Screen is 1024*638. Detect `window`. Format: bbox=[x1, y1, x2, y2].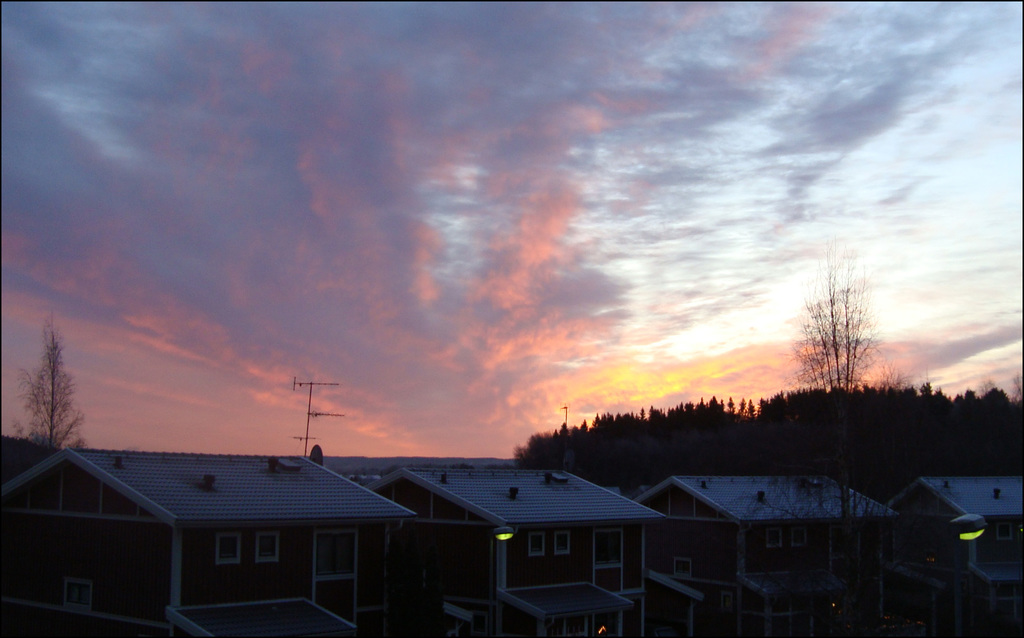
bbox=[991, 519, 1010, 544].
